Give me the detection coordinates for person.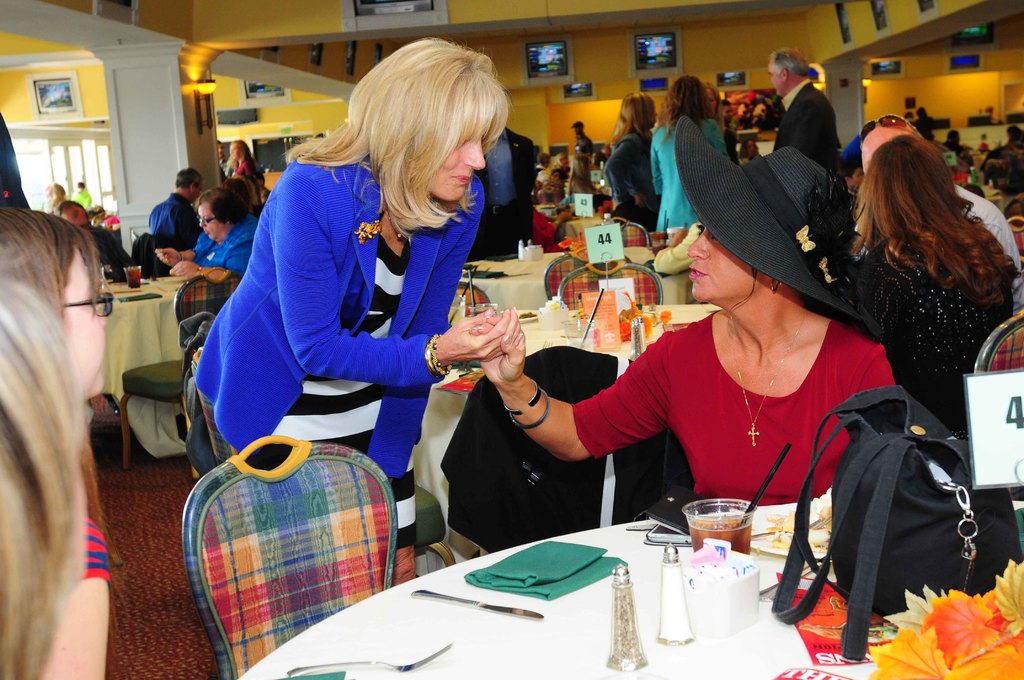
36, 186, 75, 238.
